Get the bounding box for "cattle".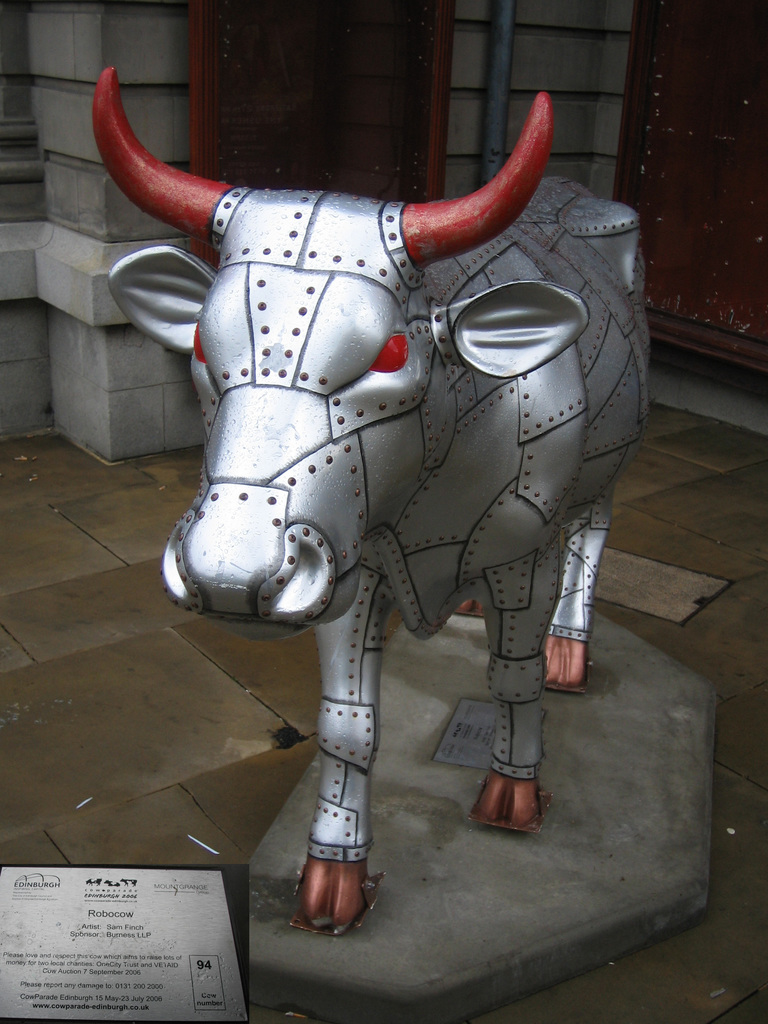
x1=110 y1=127 x2=628 y2=957.
